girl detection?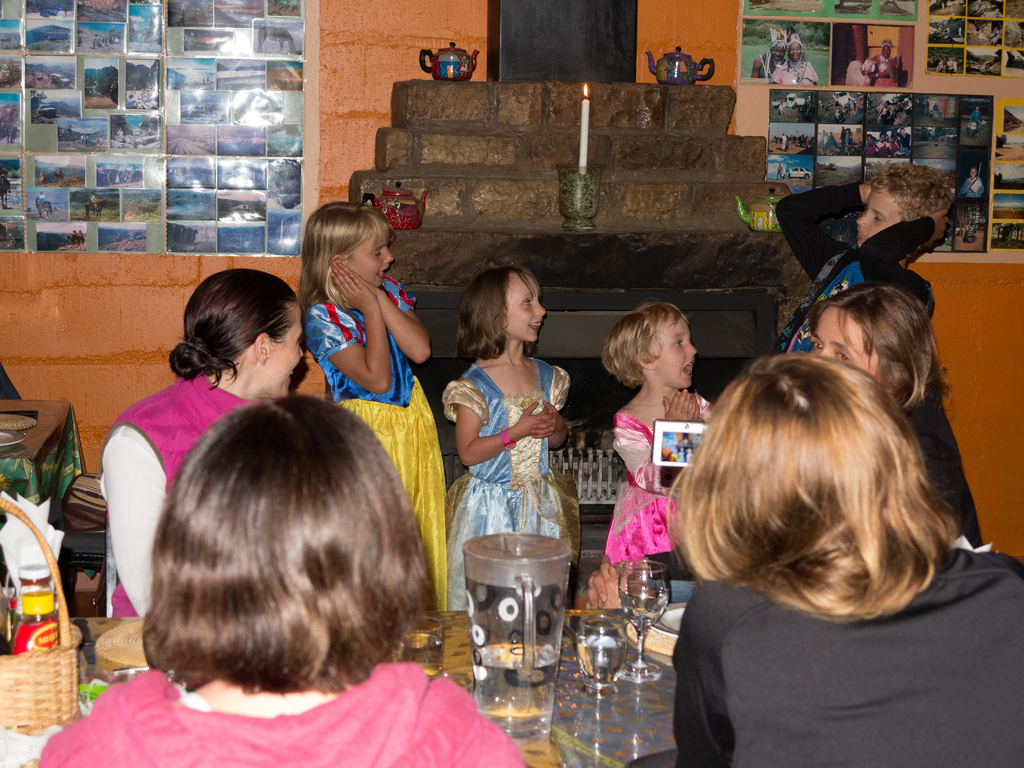
799, 286, 980, 553
